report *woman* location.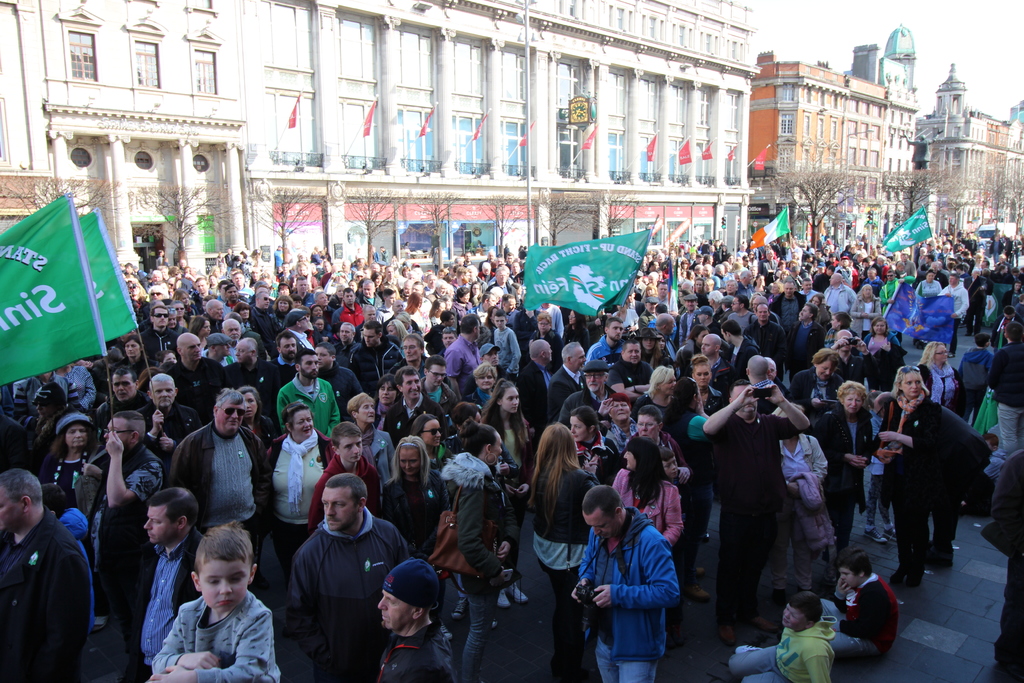
Report: bbox=[765, 399, 828, 607].
